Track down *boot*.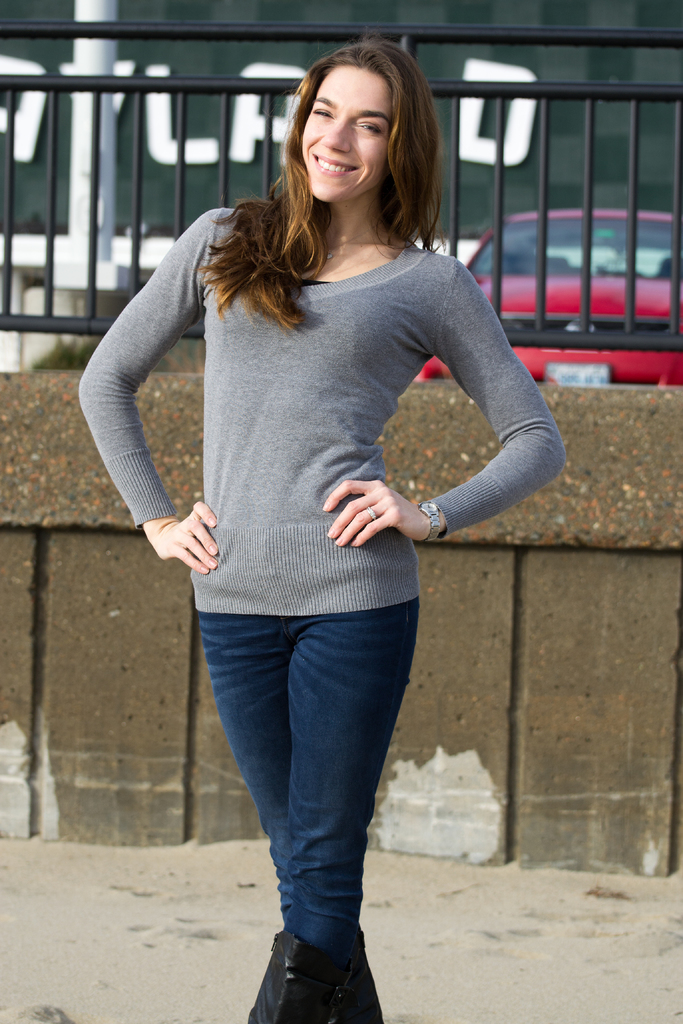
Tracked to [x1=248, y1=920, x2=388, y2=1021].
